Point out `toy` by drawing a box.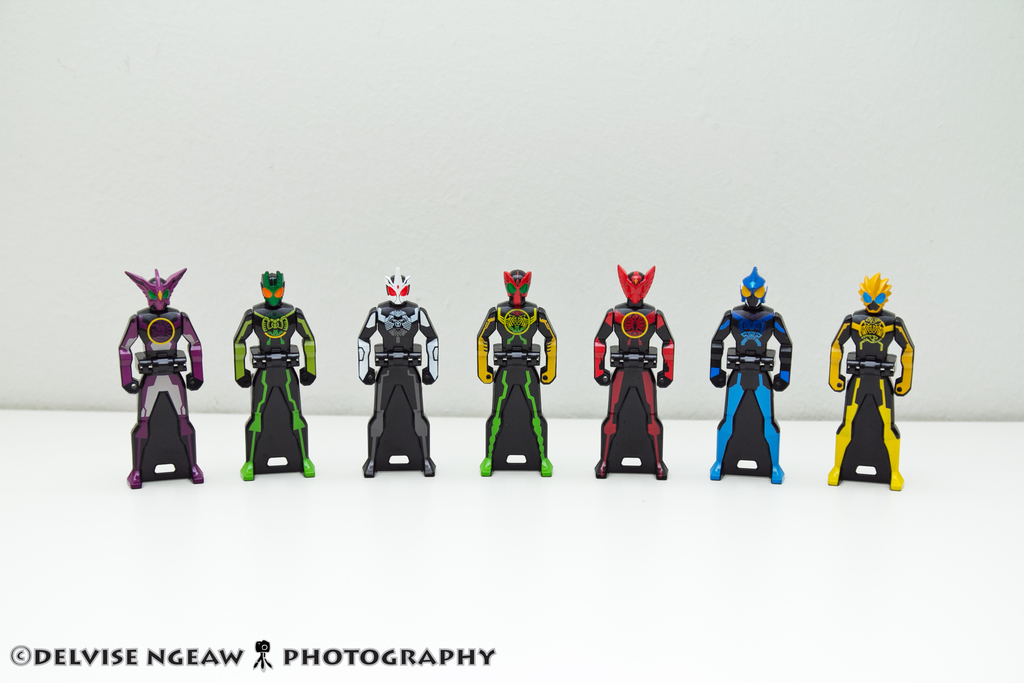
[x1=111, y1=263, x2=218, y2=511].
